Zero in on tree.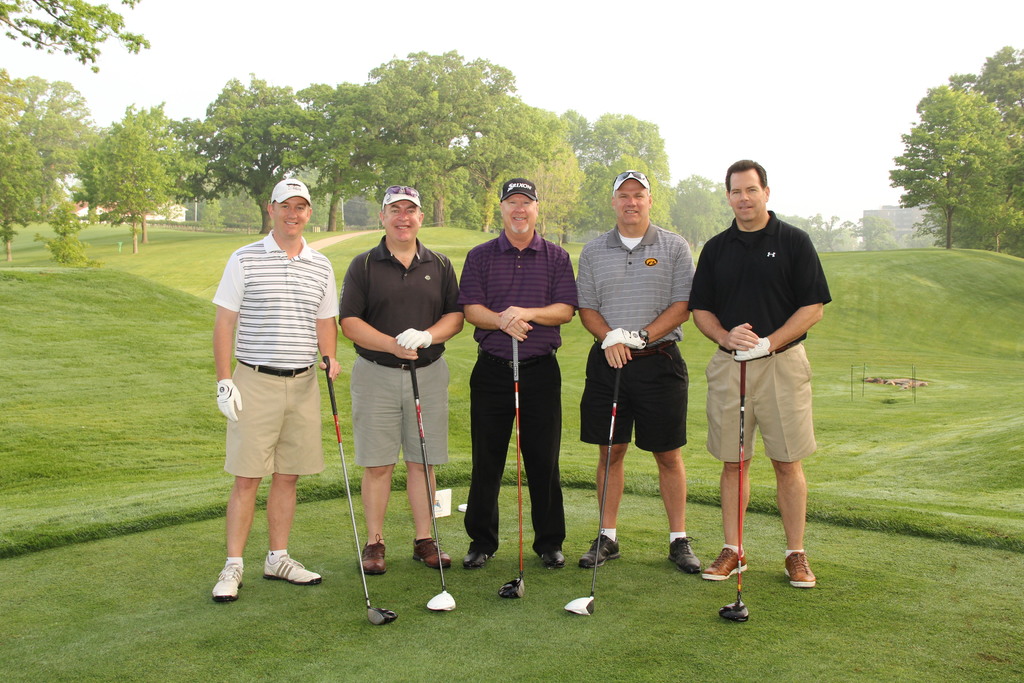
Zeroed in: l=351, t=56, r=587, b=234.
